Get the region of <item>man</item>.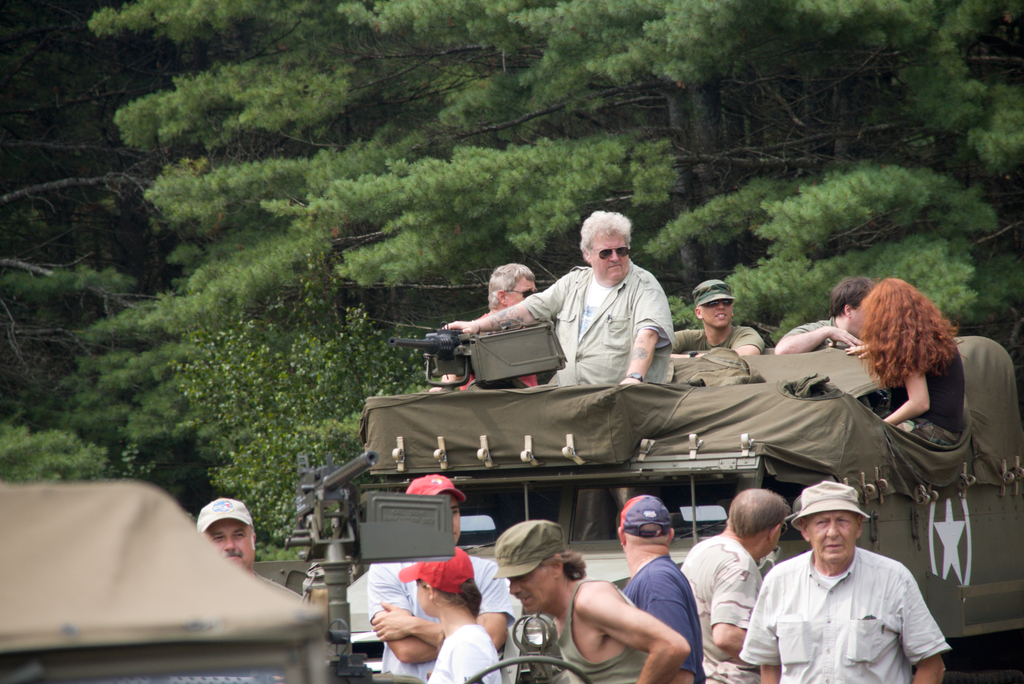
pyautogui.locateOnScreen(679, 484, 795, 683).
